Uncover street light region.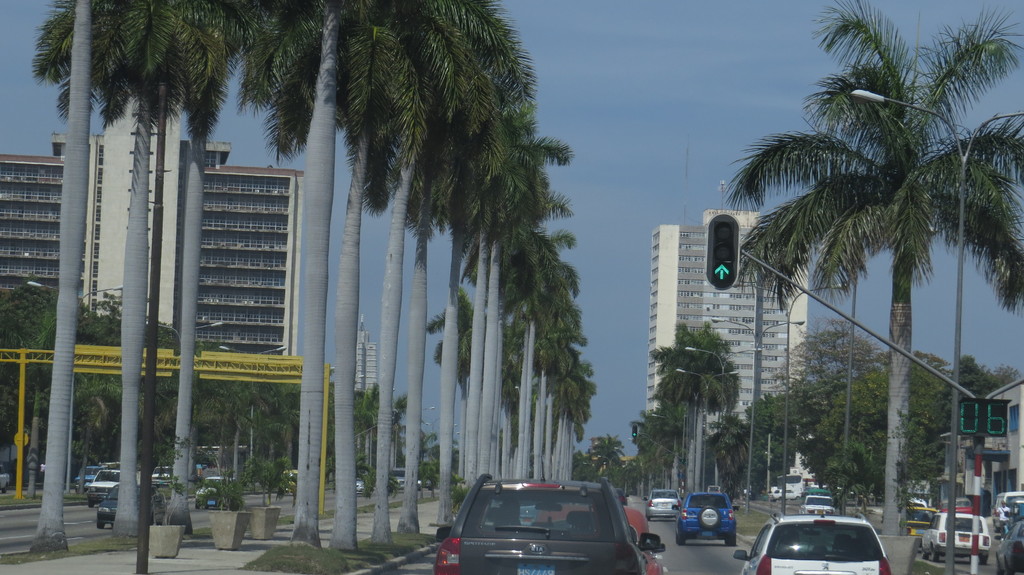
Uncovered: [x1=353, y1=369, x2=366, y2=378].
